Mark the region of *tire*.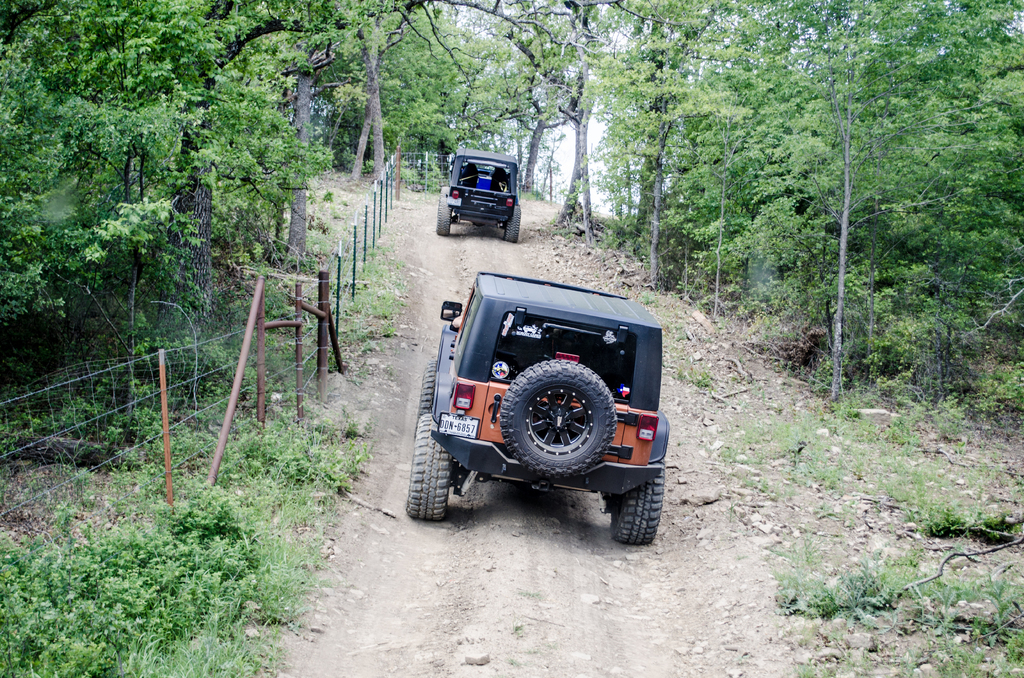
Region: 607/457/664/544.
